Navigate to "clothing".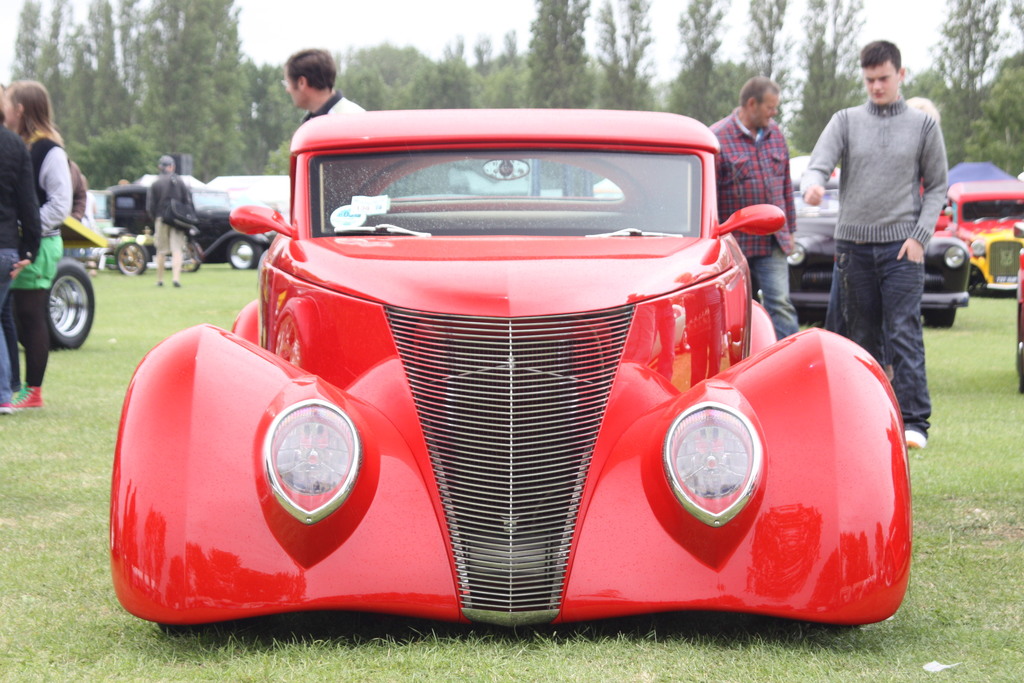
Navigation target: (703, 105, 799, 342).
